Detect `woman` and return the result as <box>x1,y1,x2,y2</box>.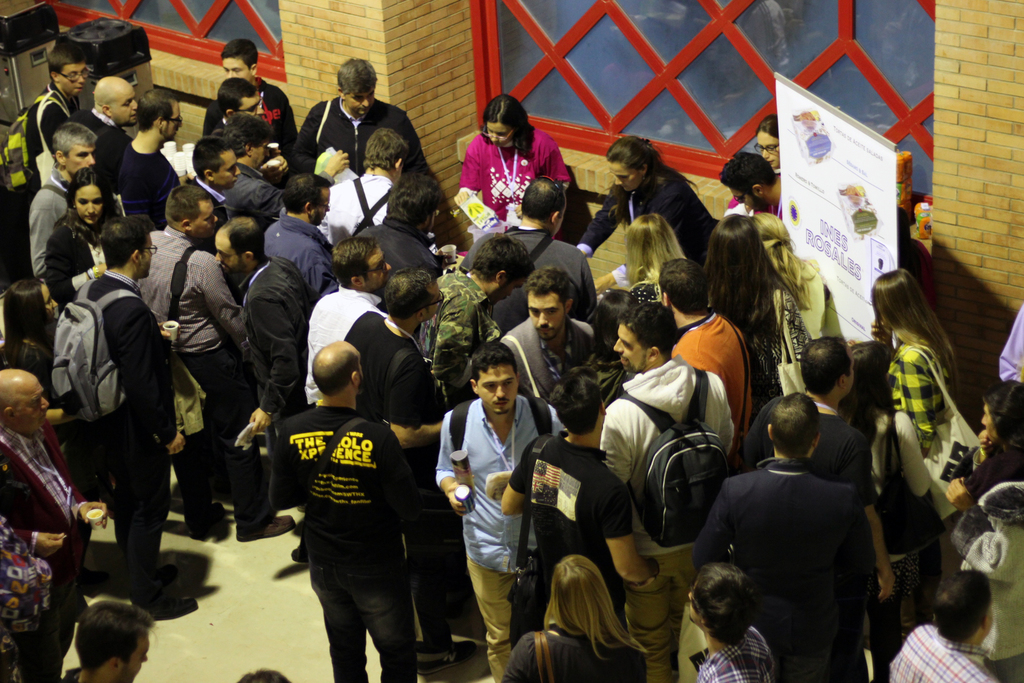
<box>580,136,719,252</box>.
